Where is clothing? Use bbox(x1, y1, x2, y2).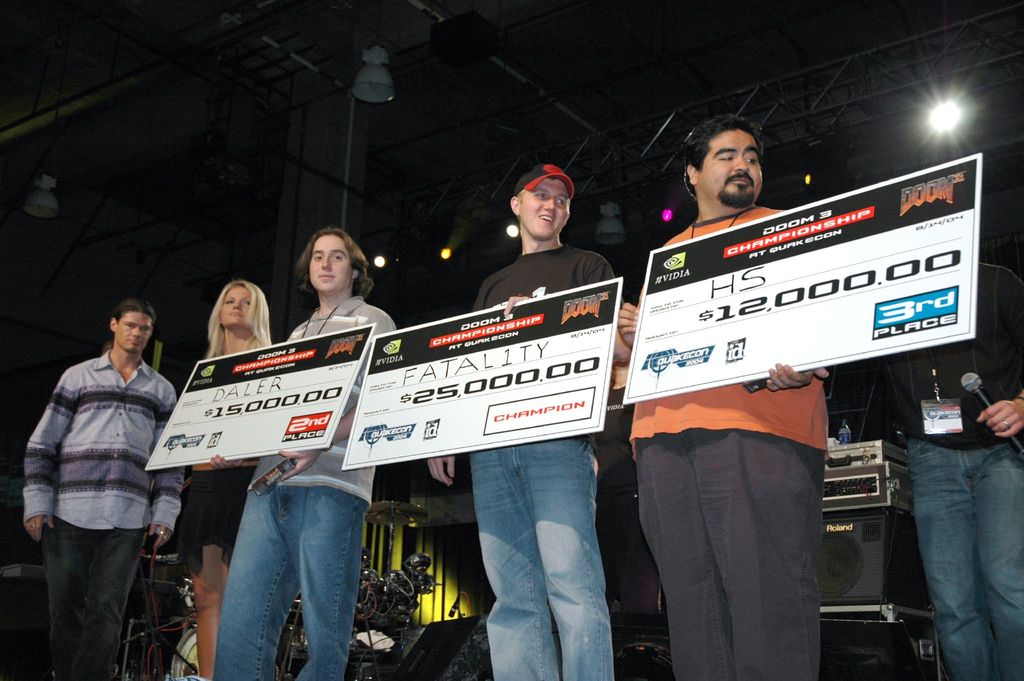
bbox(475, 241, 612, 680).
